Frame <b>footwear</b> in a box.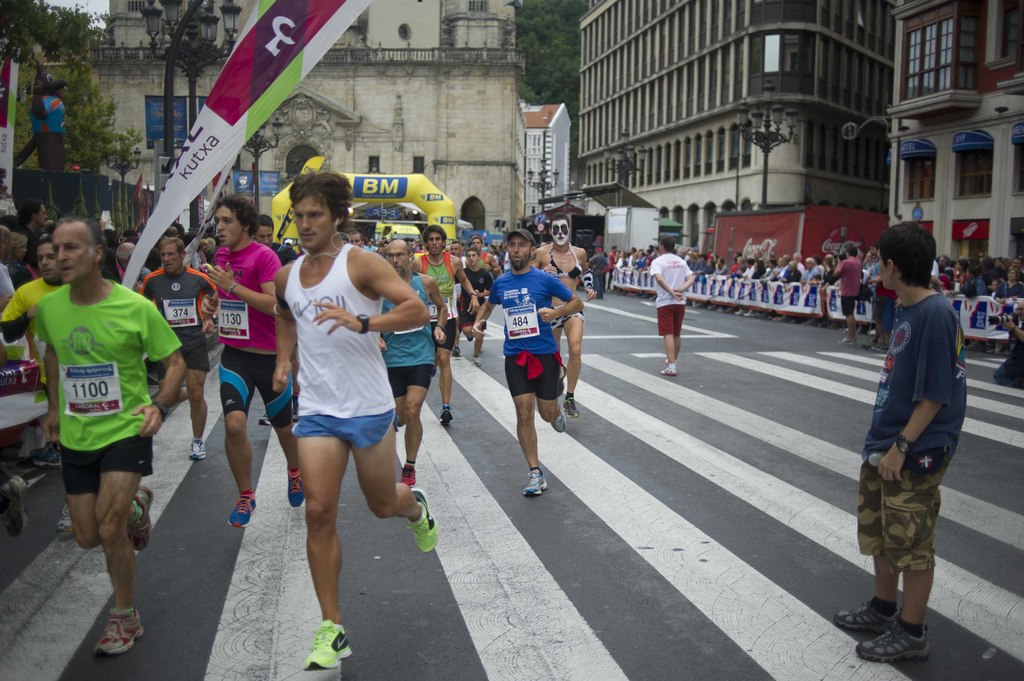
<bbox>833, 597, 890, 631</bbox>.
